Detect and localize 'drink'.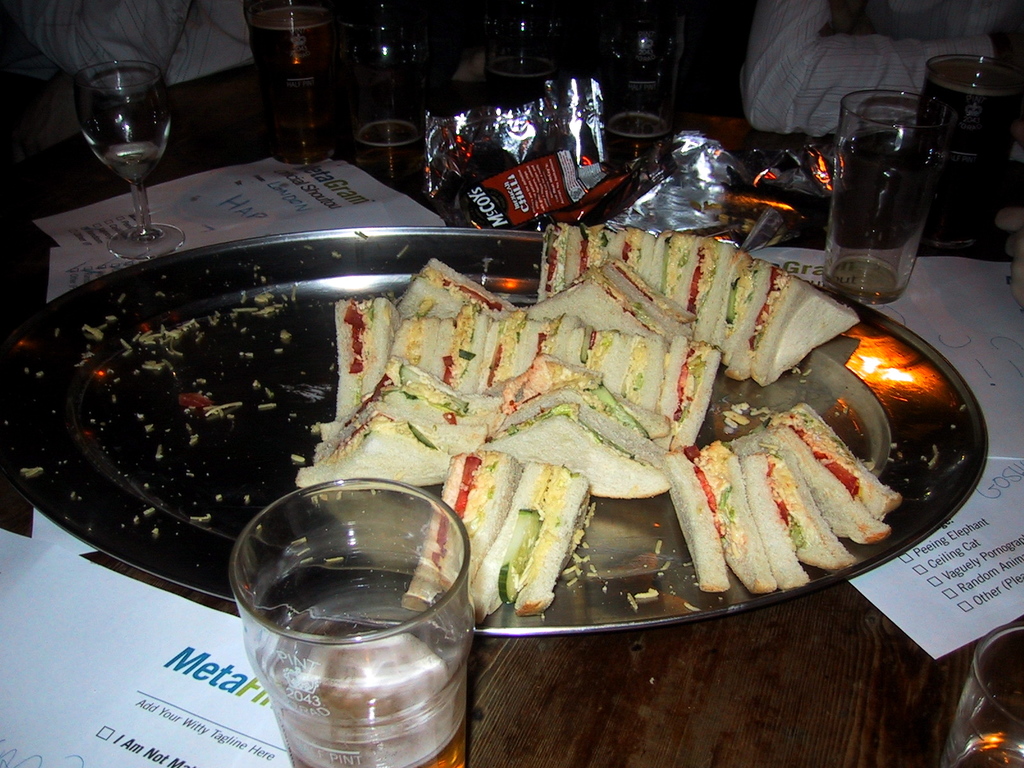
Localized at x1=922 y1=63 x2=1012 y2=240.
